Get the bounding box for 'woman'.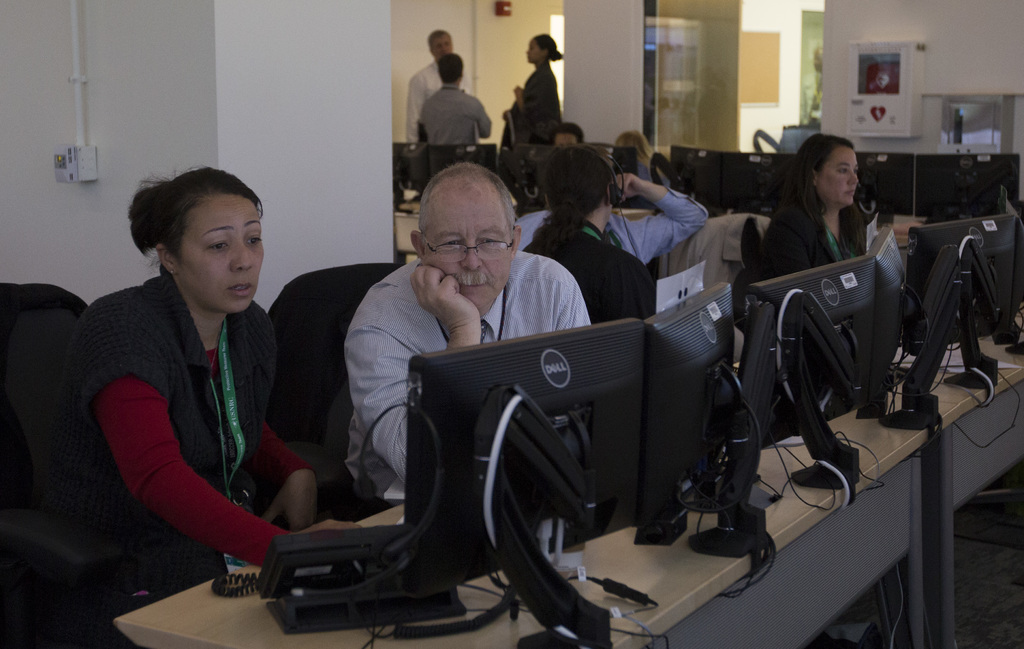
<region>58, 170, 313, 605</region>.
